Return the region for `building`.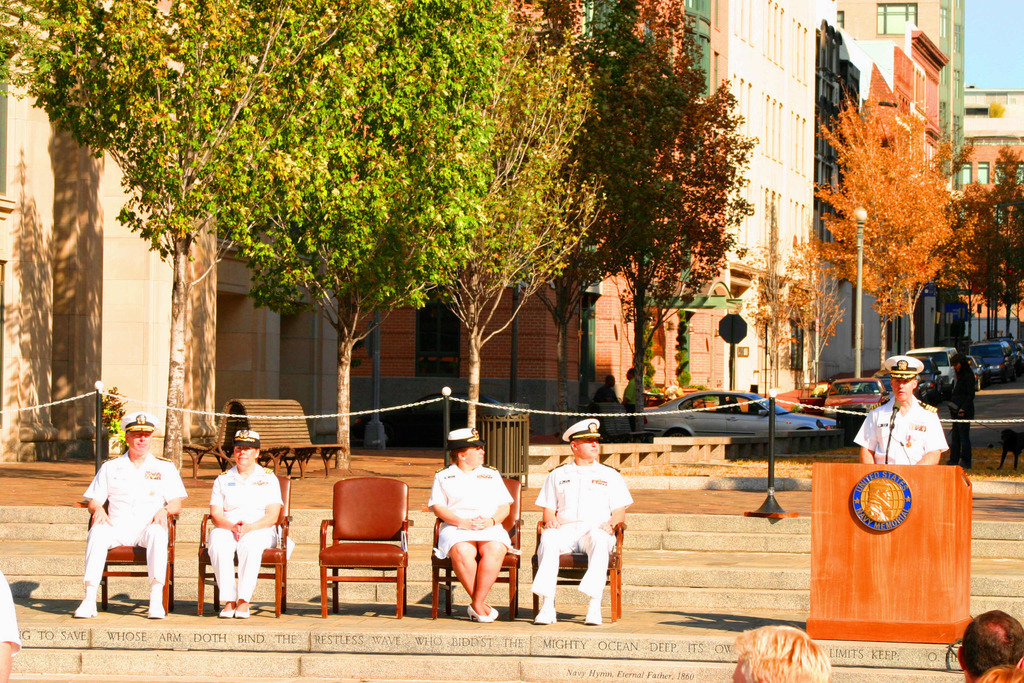
[x1=829, y1=0, x2=965, y2=199].
